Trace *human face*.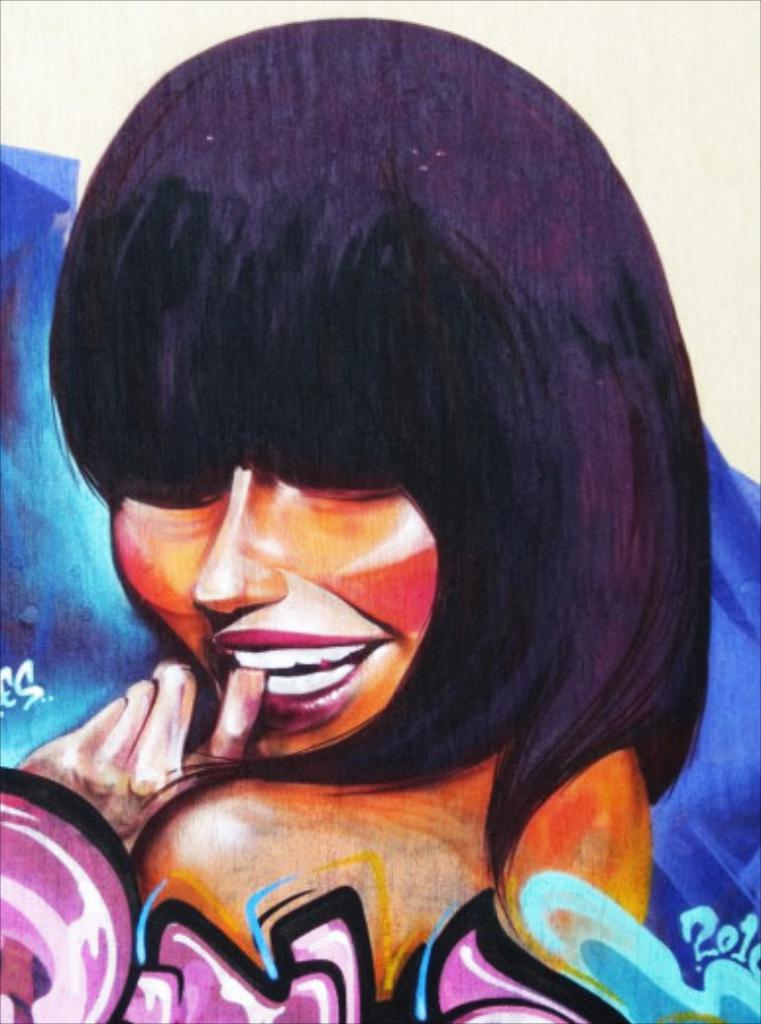
Traced to [110, 460, 439, 761].
